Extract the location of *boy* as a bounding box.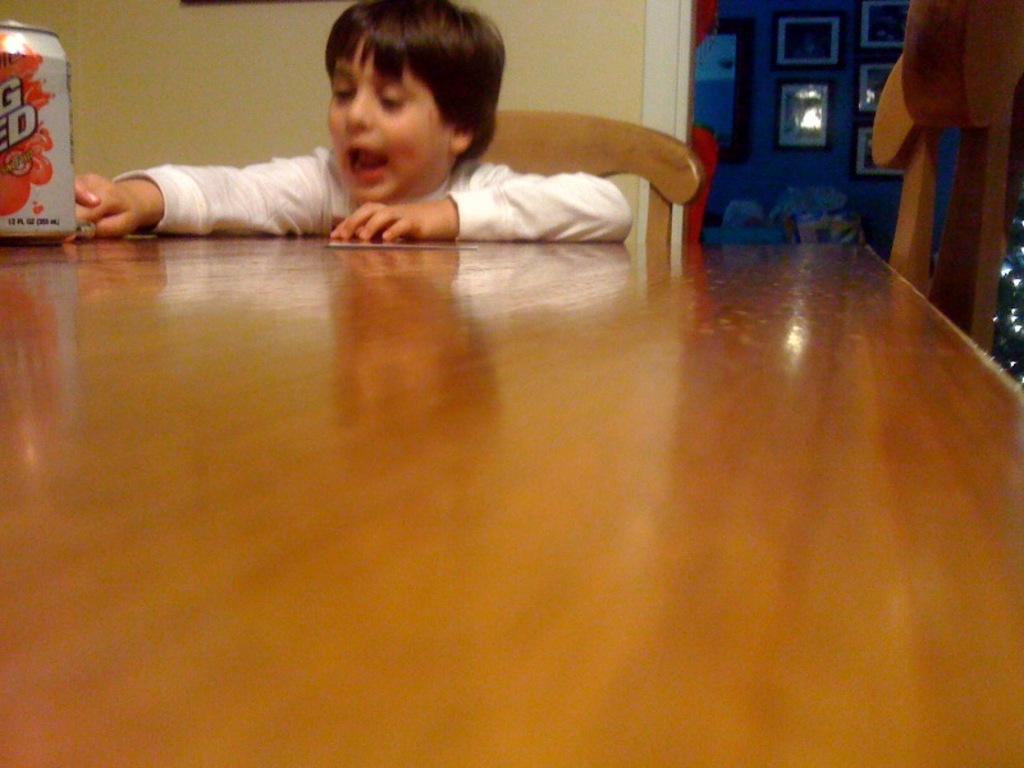
(left=72, top=31, right=666, bottom=239).
